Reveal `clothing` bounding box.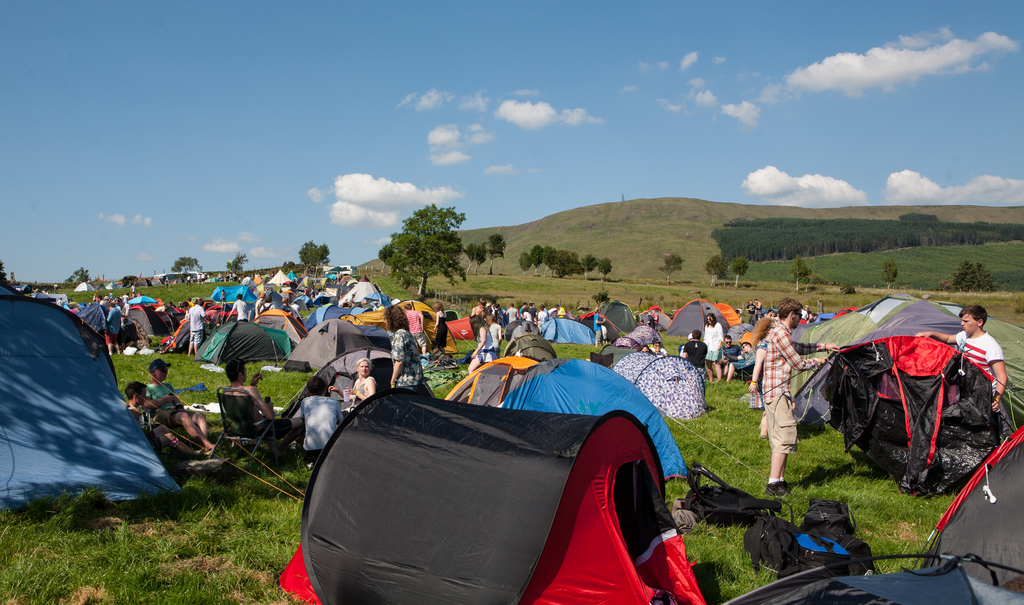
Revealed: 486,321,501,360.
